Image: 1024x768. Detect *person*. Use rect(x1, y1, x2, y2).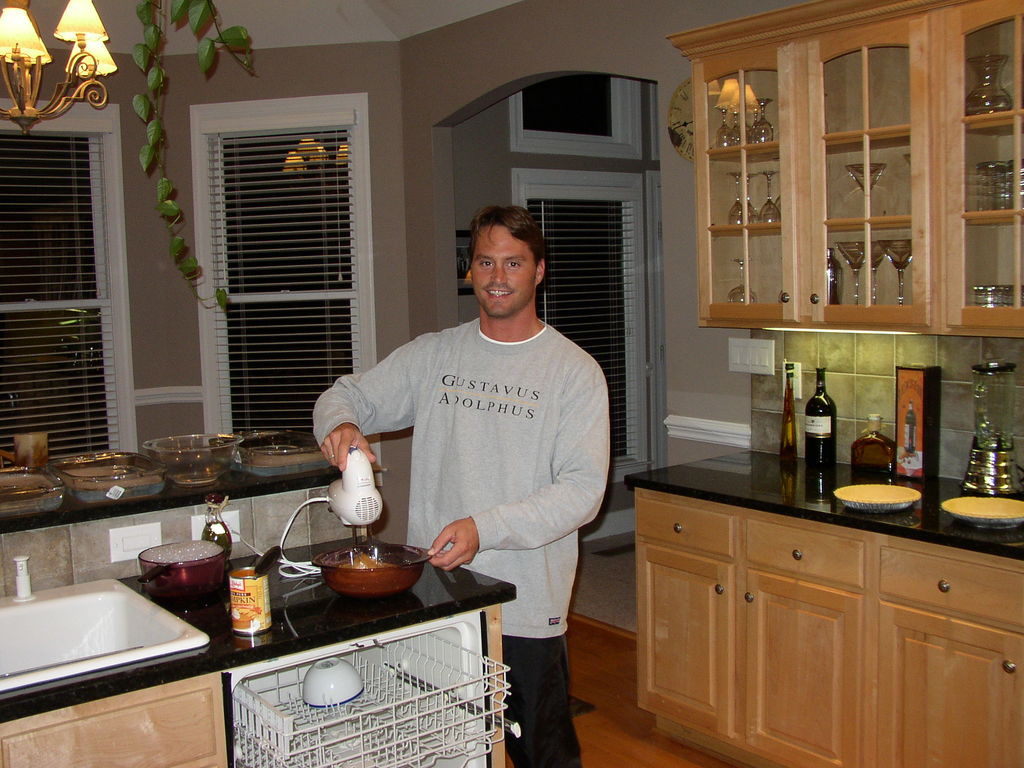
rect(330, 182, 615, 709).
